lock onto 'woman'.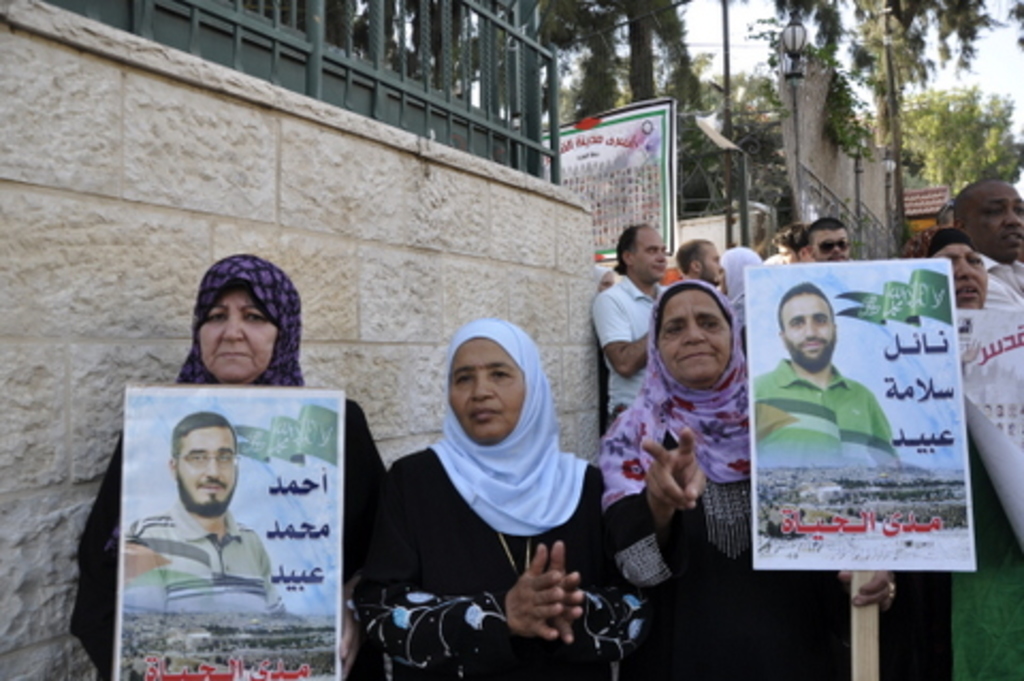
Locked: crop(881, 226, 1022, 679).
